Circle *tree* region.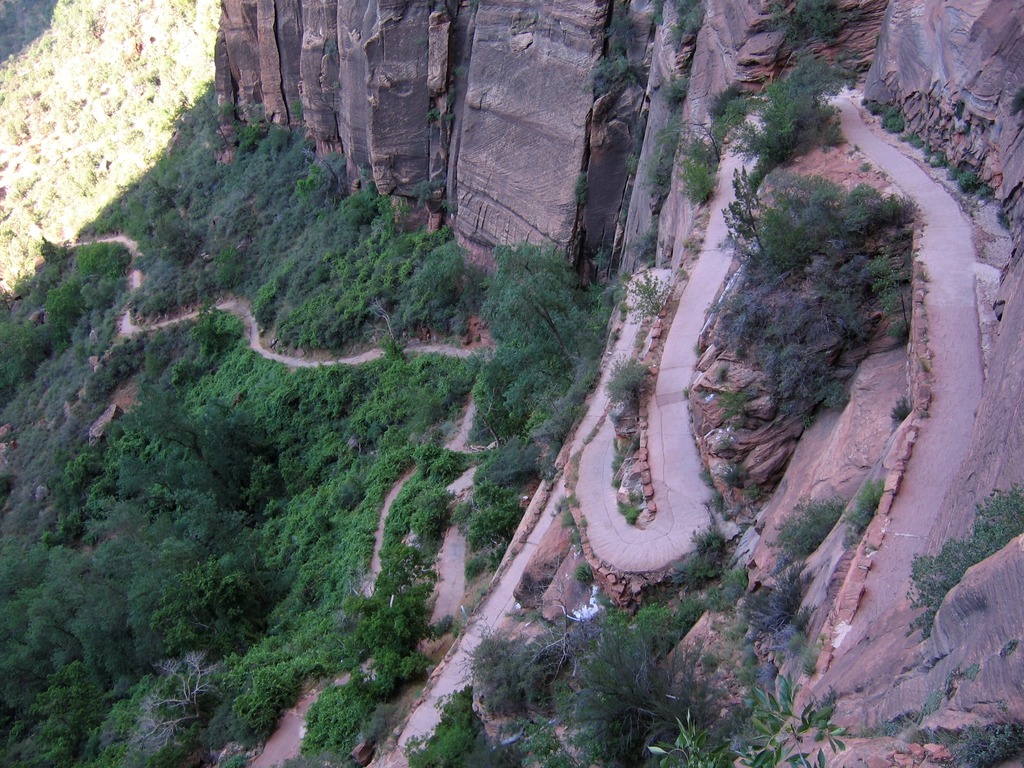
Region: box(675, 106, 726, 157).
